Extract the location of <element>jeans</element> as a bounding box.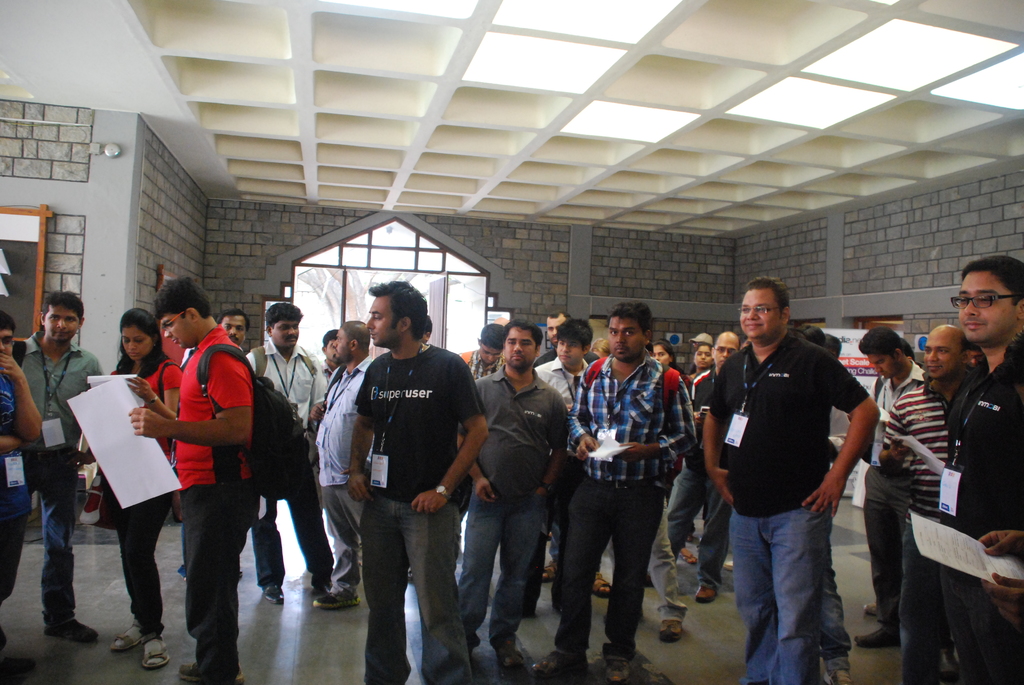
rect(454, 492, 549, 643).
